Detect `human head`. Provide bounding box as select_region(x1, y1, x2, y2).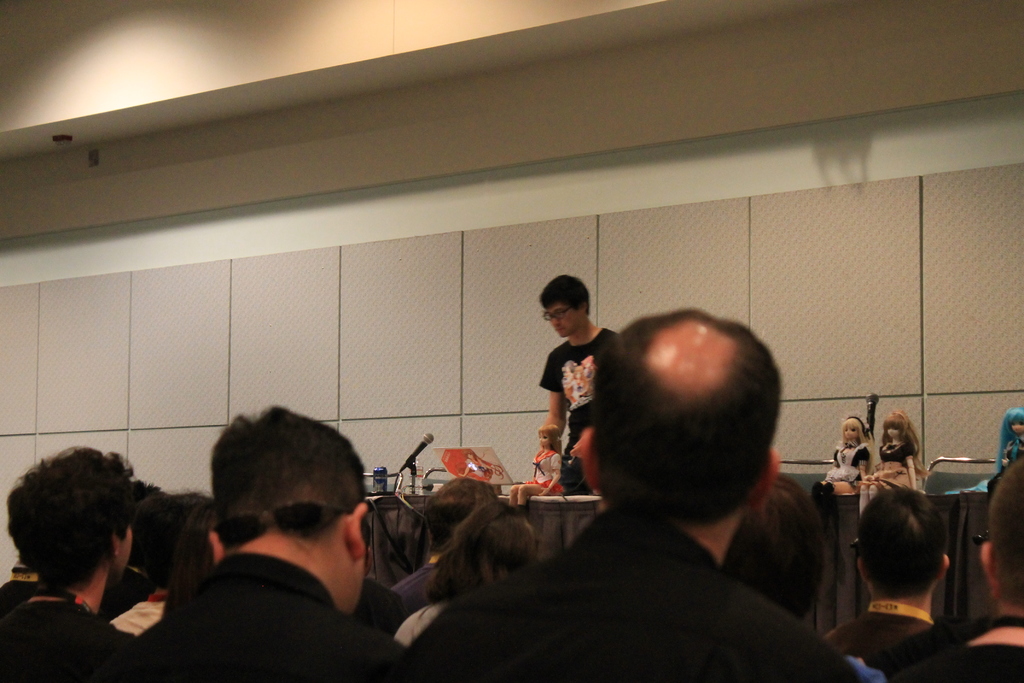
select_region(129, 491, 209, 597).
